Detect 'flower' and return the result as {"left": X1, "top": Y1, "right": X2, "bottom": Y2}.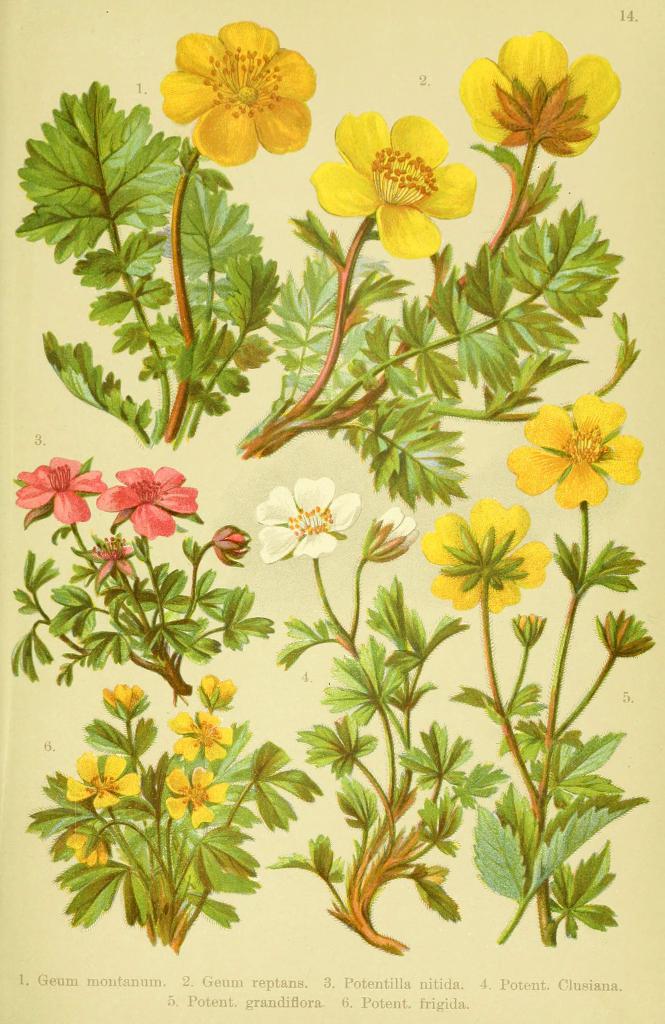
{"left": 314, "top": 113, "right": 479, "bottom": 256}.
